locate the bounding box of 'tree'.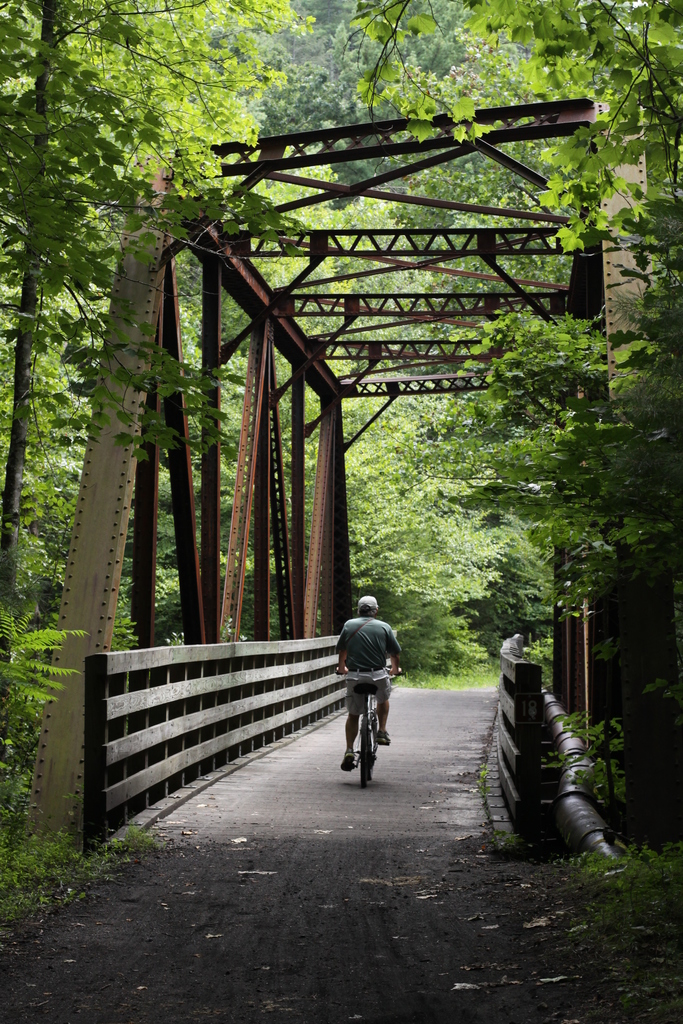
Bounding box: 5, 0, 313, 772.
